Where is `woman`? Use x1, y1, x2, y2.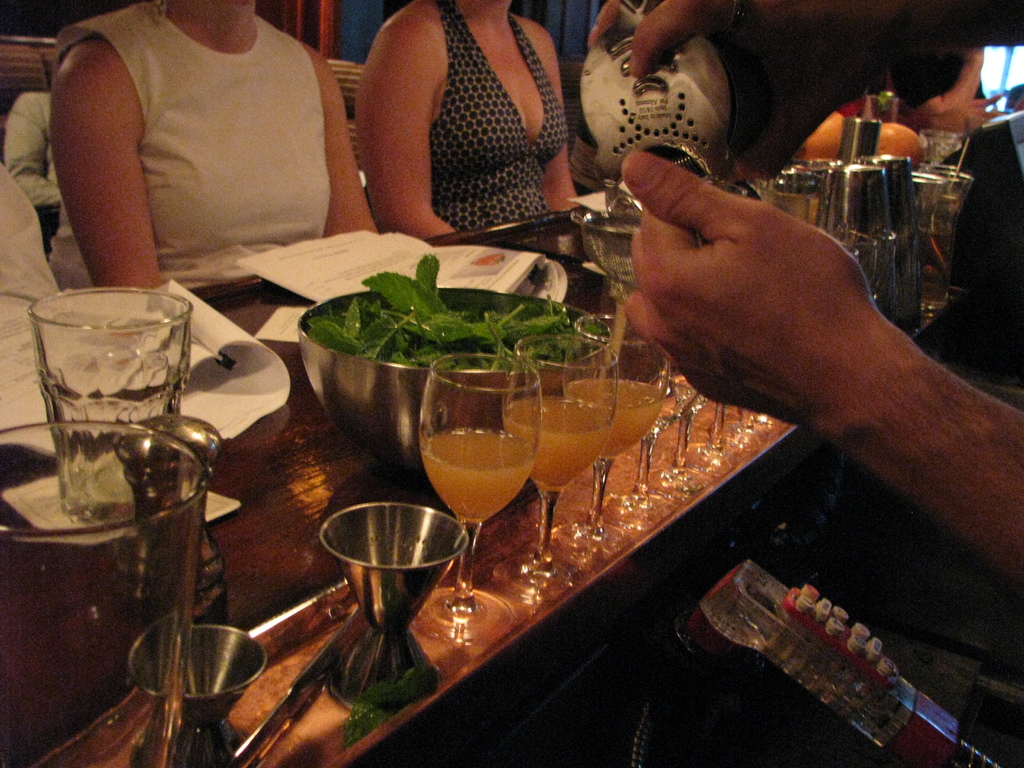
349, 0, 580, 248.
